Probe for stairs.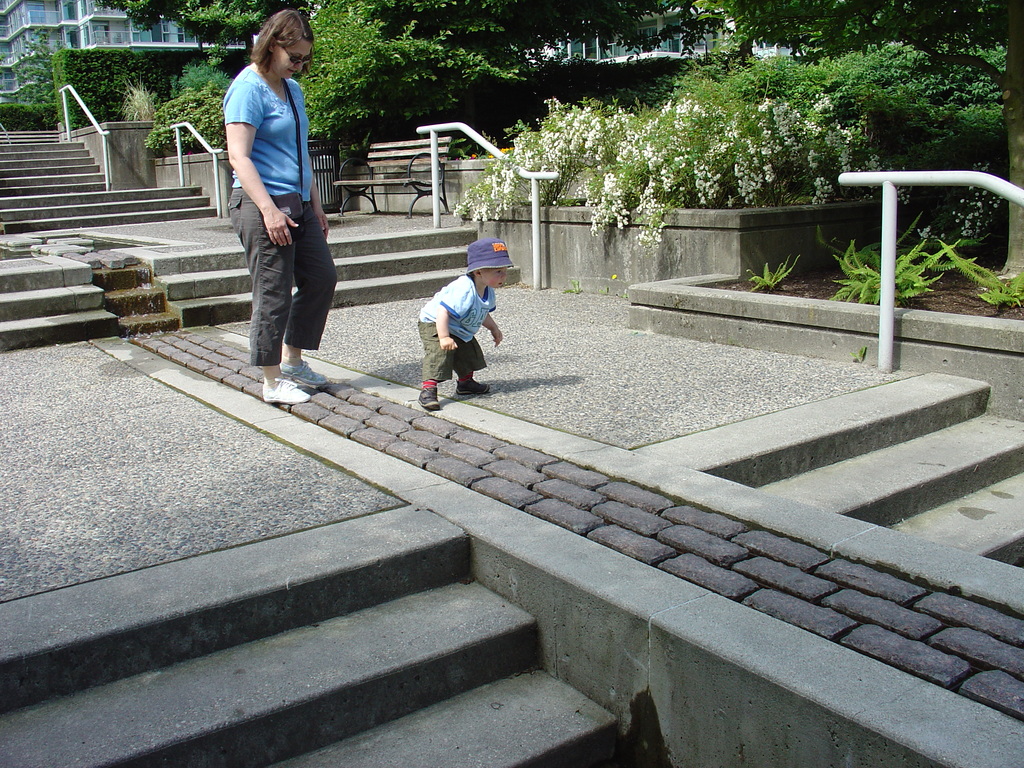
Probe result: [624, 365, 1023, 566].
